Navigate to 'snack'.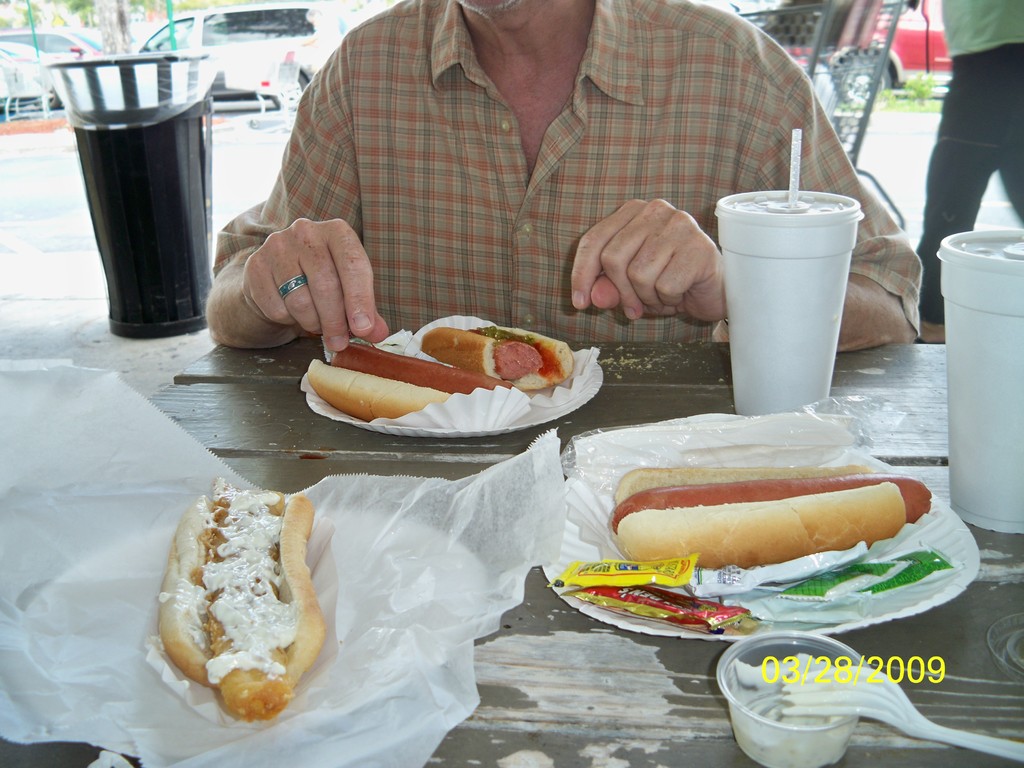
Navigation target: box=[301, 331, 499, 421].
